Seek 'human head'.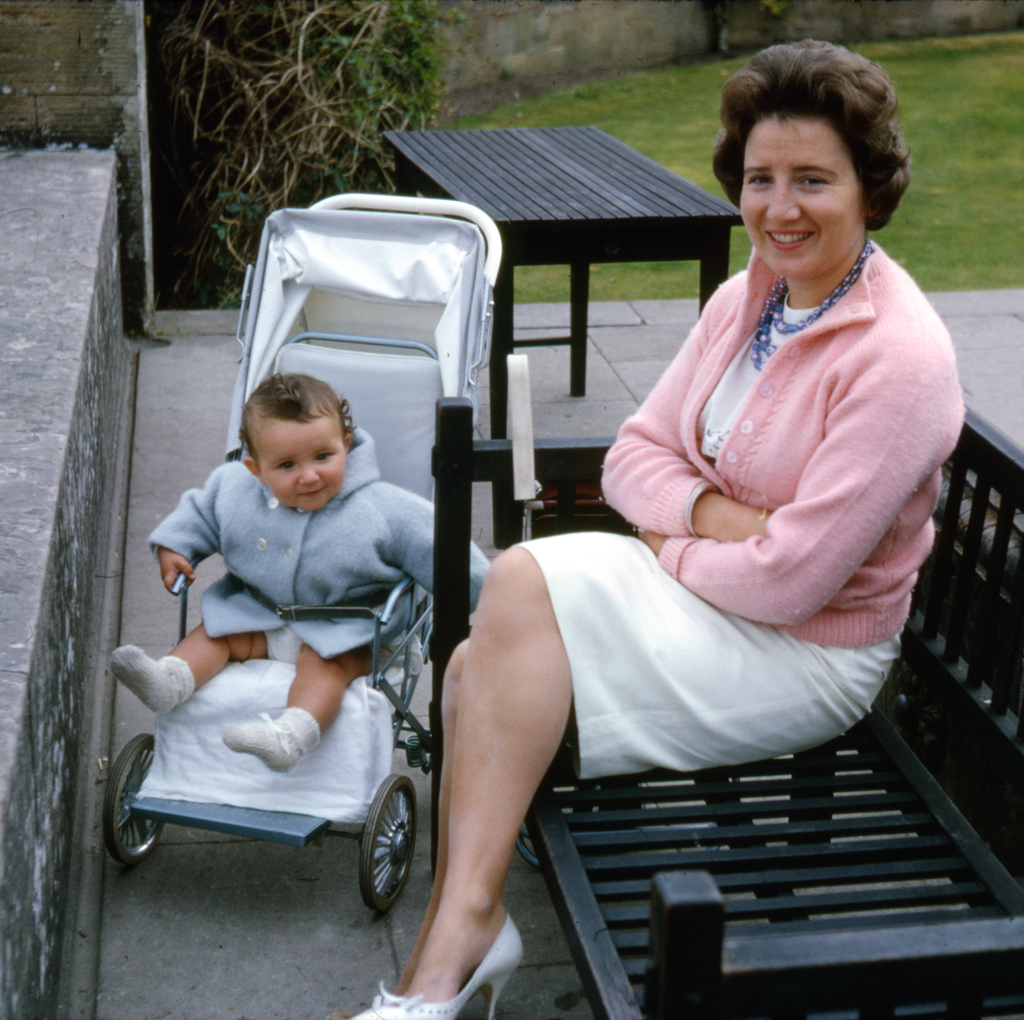
{"left": 731, "top": 41, "right": 900, "bottom": 285}.
